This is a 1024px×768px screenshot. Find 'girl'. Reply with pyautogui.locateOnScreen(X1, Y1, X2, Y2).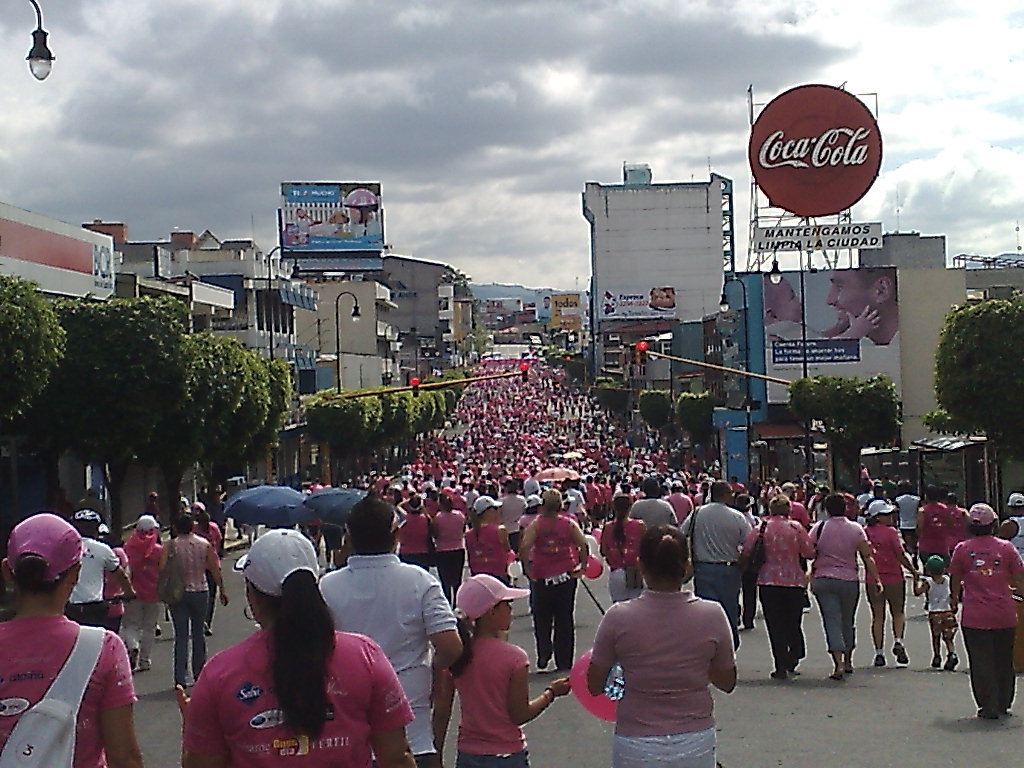
pyautogui.locateOnScreen(430, 571, 575, 767).
